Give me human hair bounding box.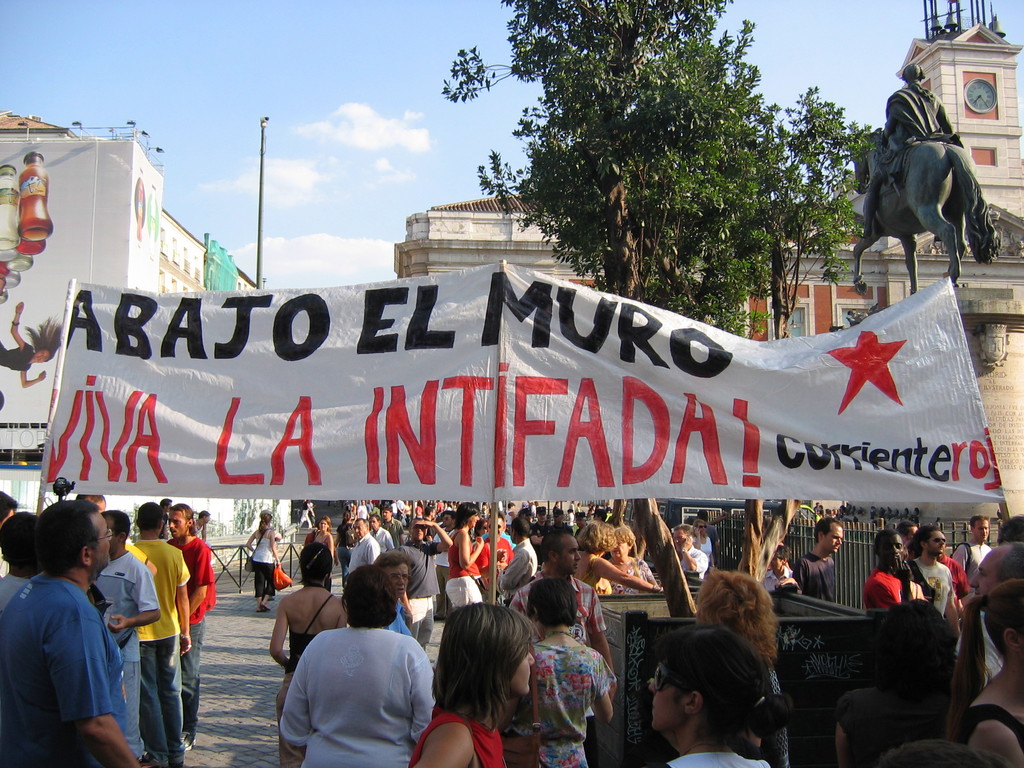
525:577:582:634.
